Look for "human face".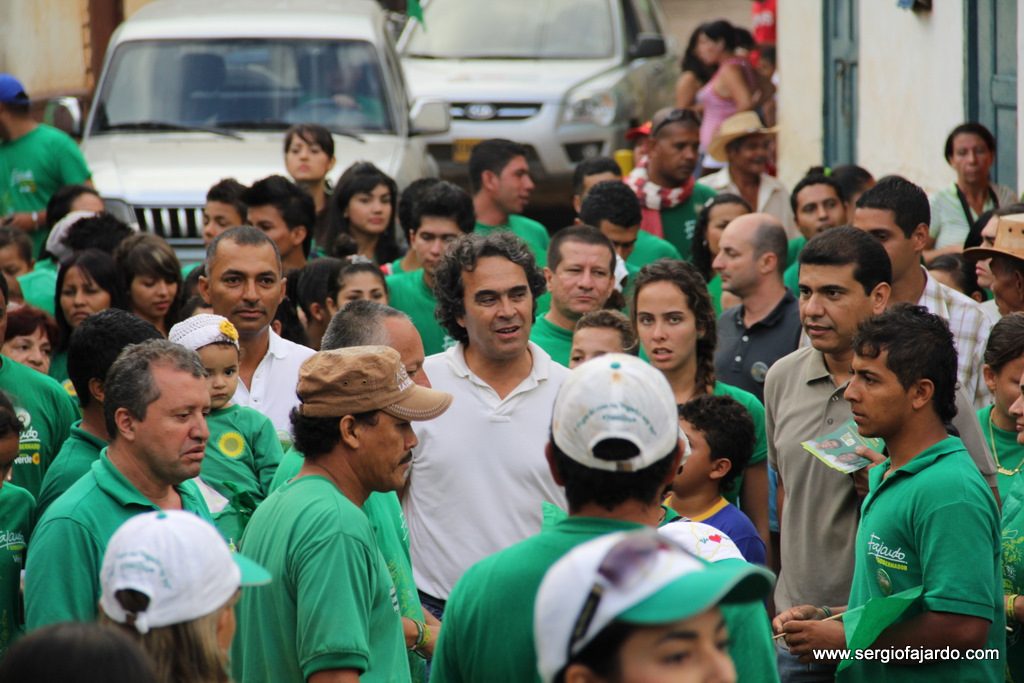
Found: rect(337, 270, 385, 311).
